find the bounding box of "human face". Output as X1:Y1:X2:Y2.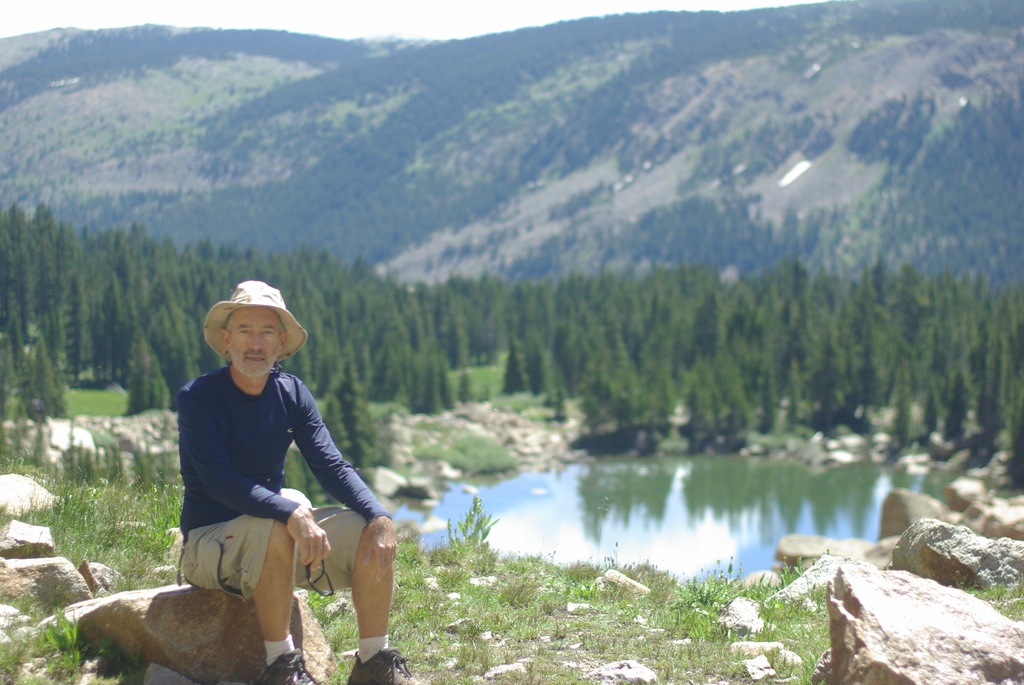
228:309:283:376.
